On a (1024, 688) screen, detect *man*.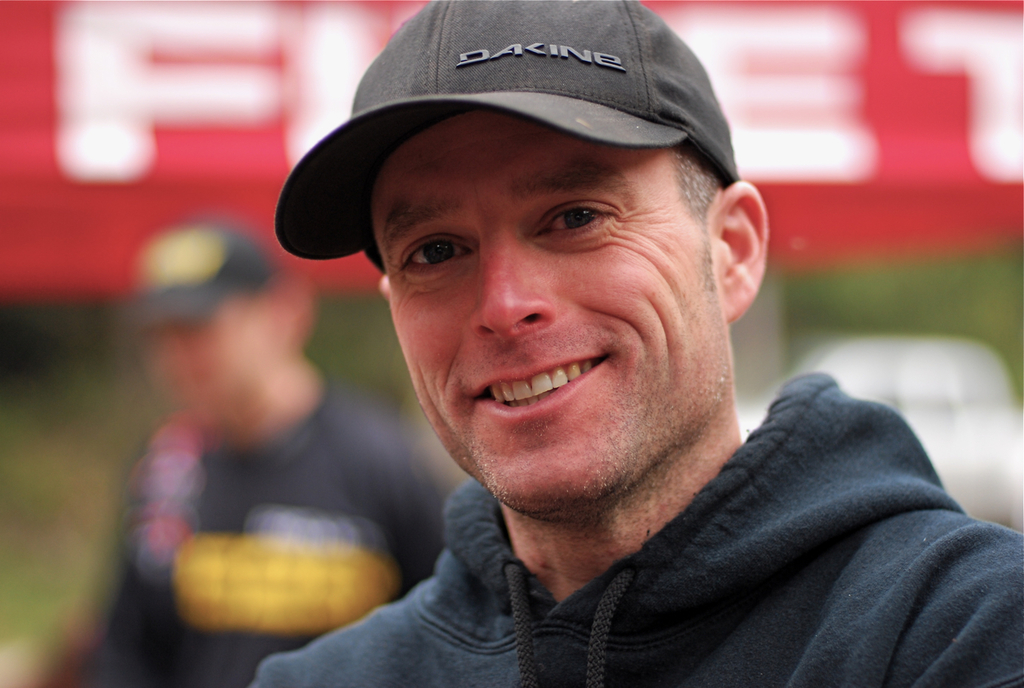
x1=153 y1=20 x2=1007 y2=687.
